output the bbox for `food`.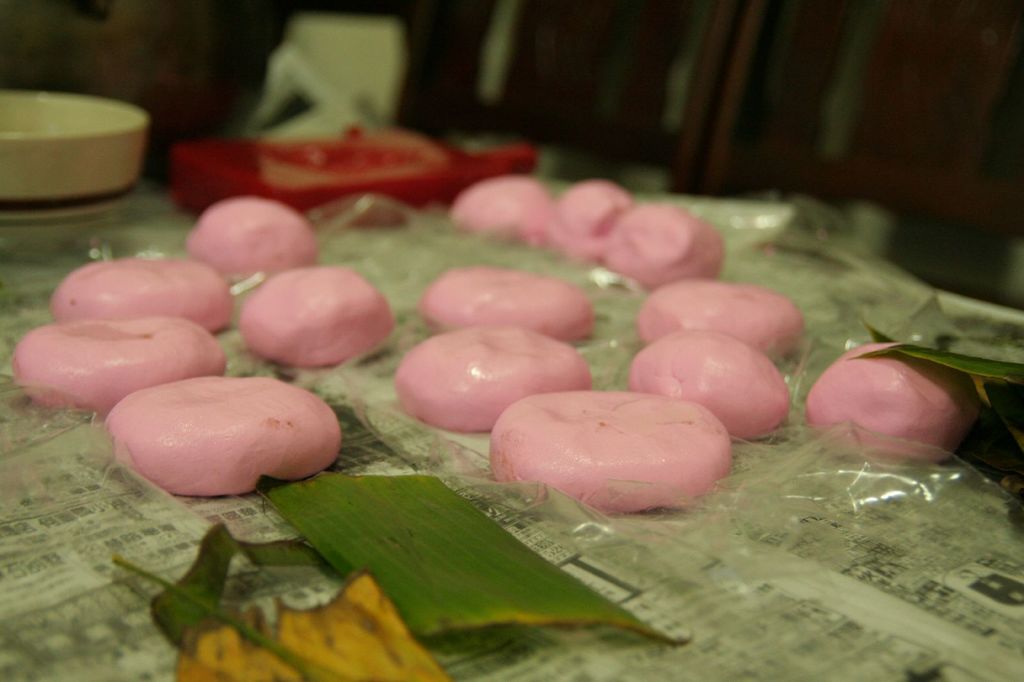
421,262,598,344.
